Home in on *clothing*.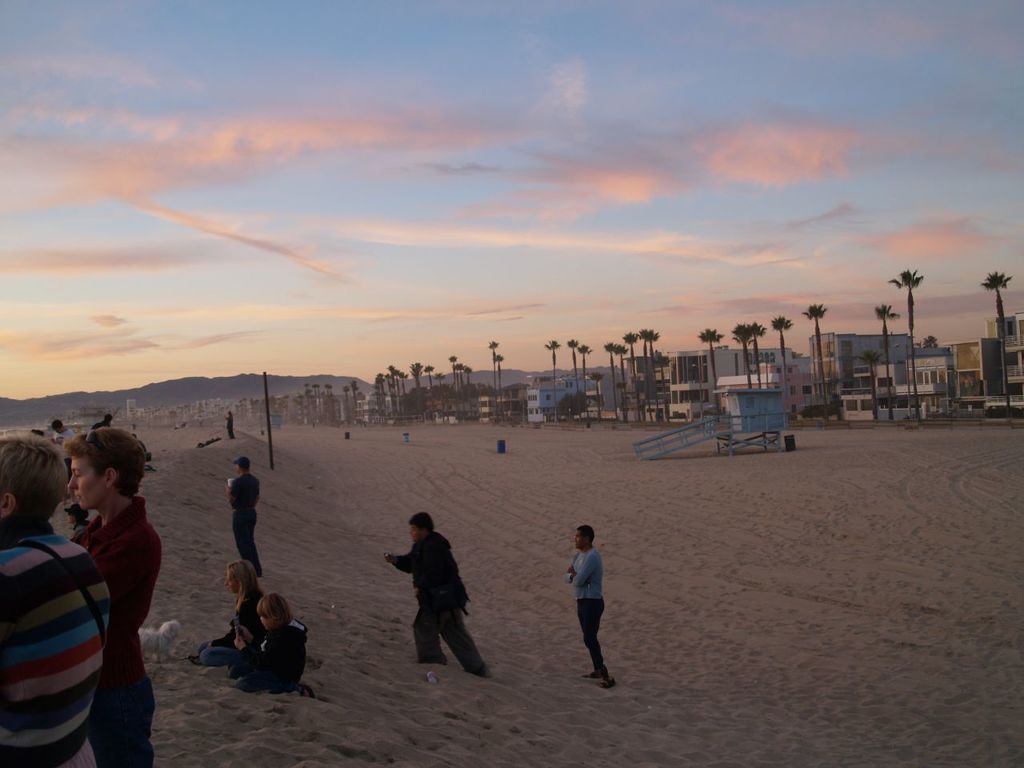
Homed in at <box>562,547,614,679</box>.
